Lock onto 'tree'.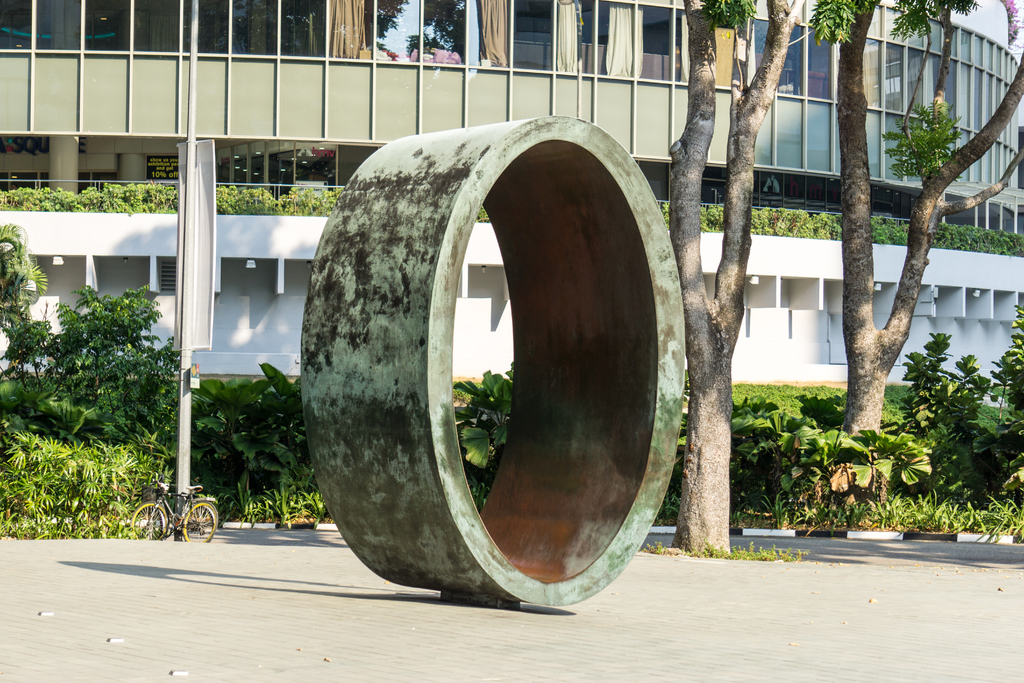
Locked: [left=666, top=0, right=806, bottom=554].
